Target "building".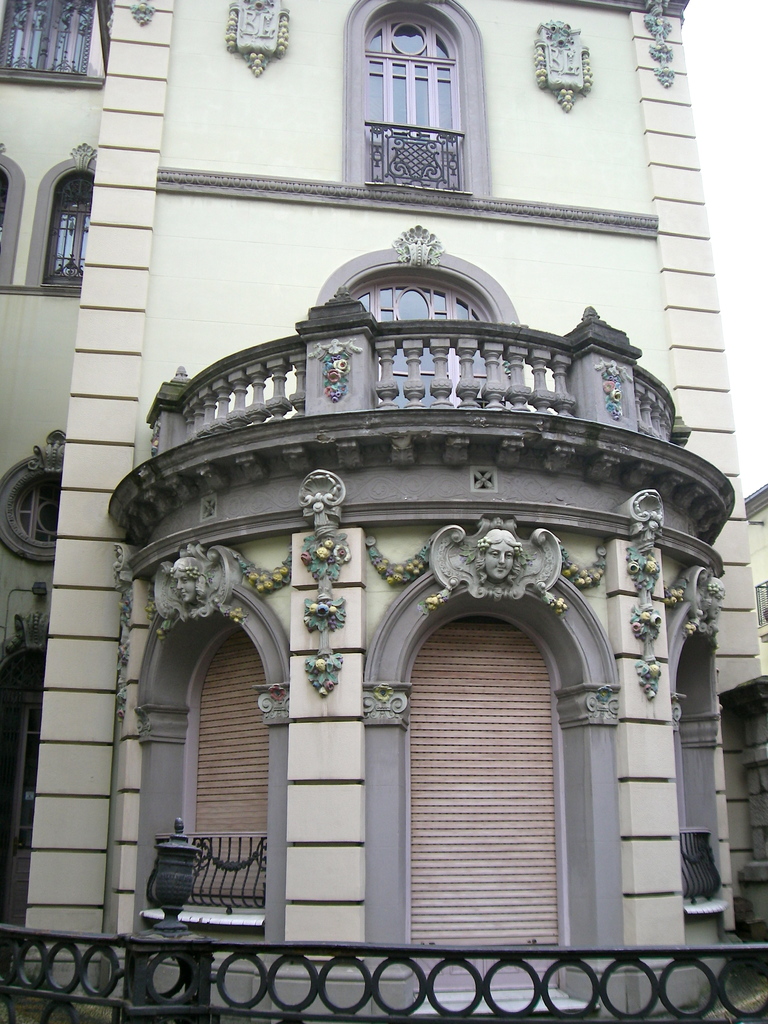
Target region: <region>0, 0, 767, 1023</region>.
